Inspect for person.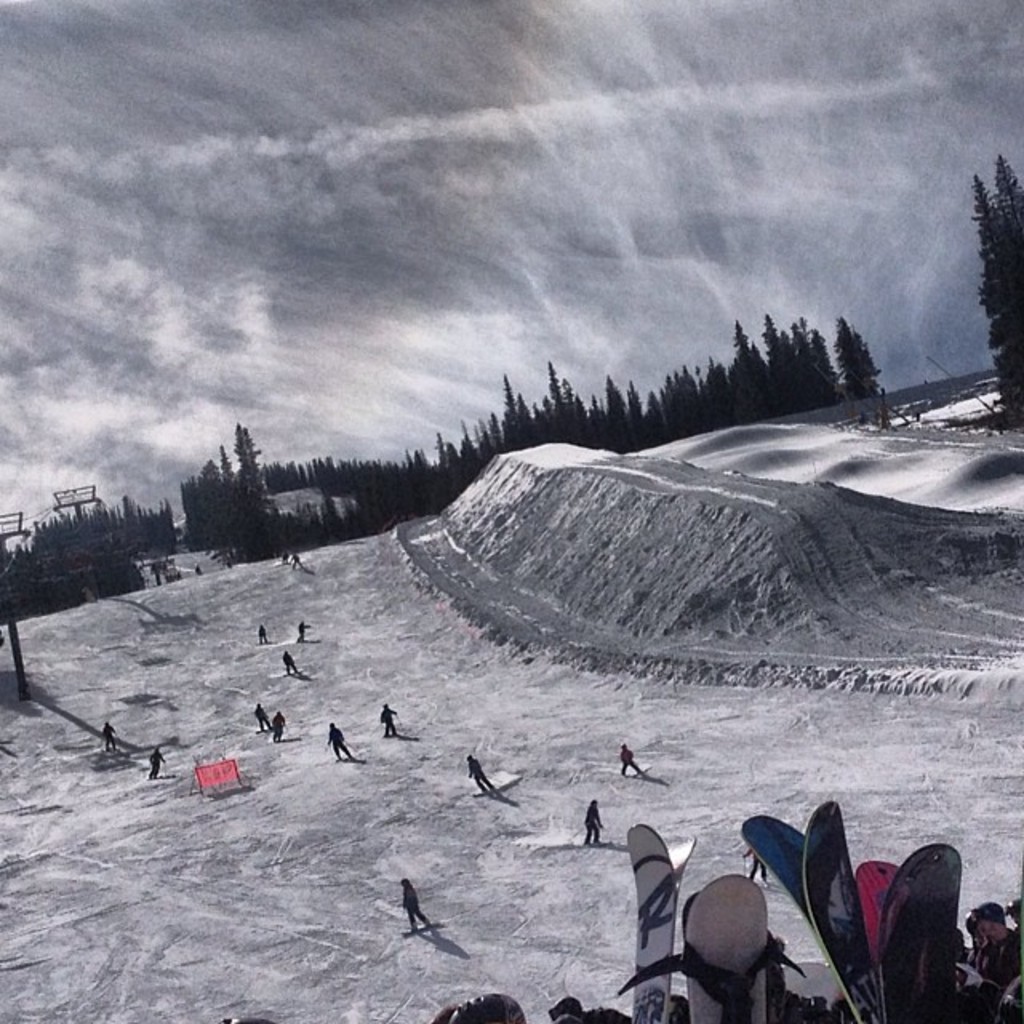
Inspection: (578, 794, 608, 851).
